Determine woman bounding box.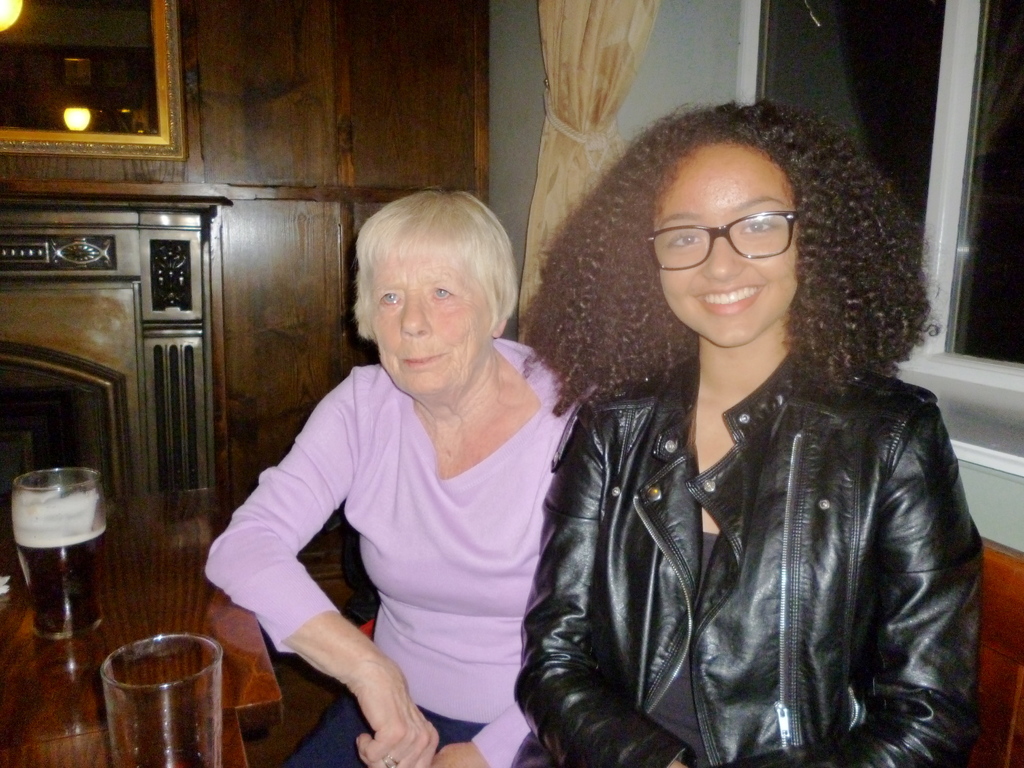
Determined: <box>209,174,598,745</box>.
